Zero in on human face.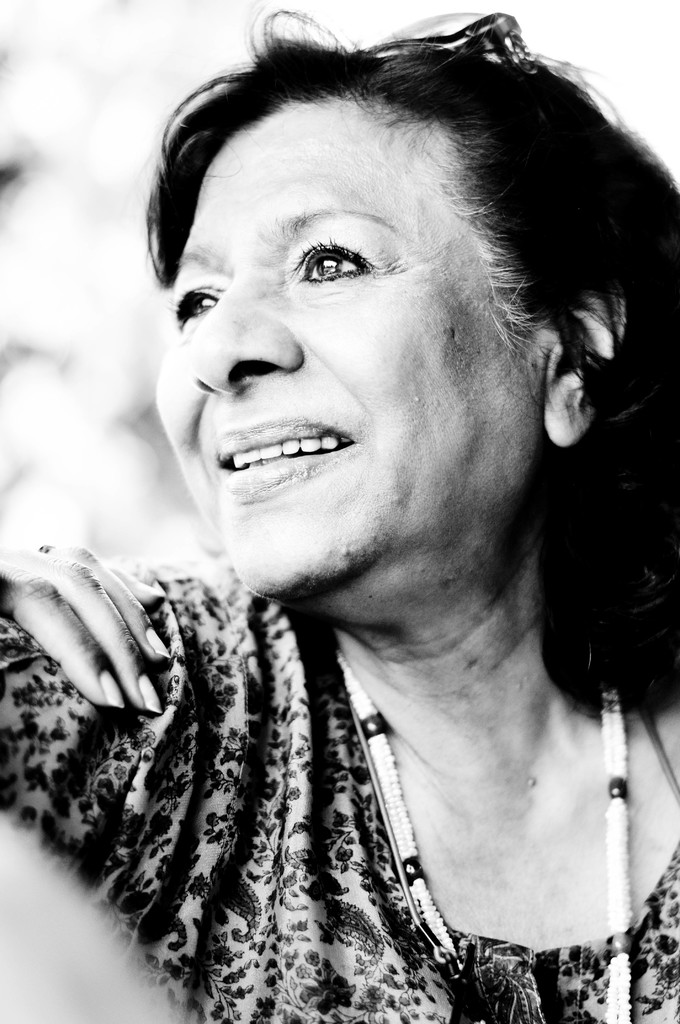
Zeroed in: x1=158, y1=90, x2=533, y2=600.
